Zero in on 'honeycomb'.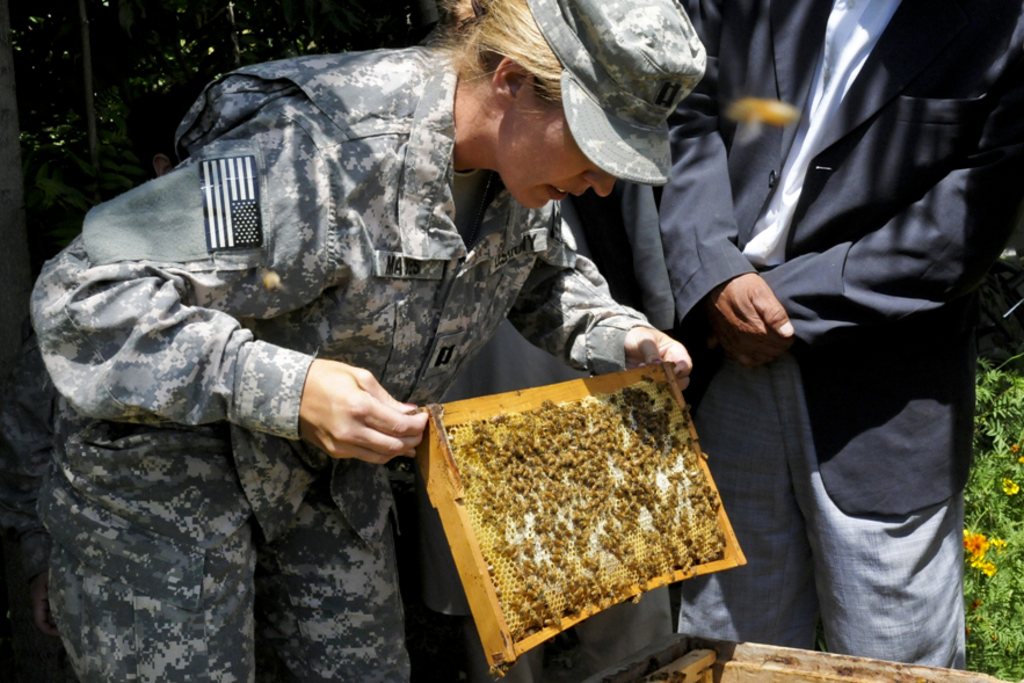
Zeroed in: (left=442, top=369, right=725, bottom=640).
